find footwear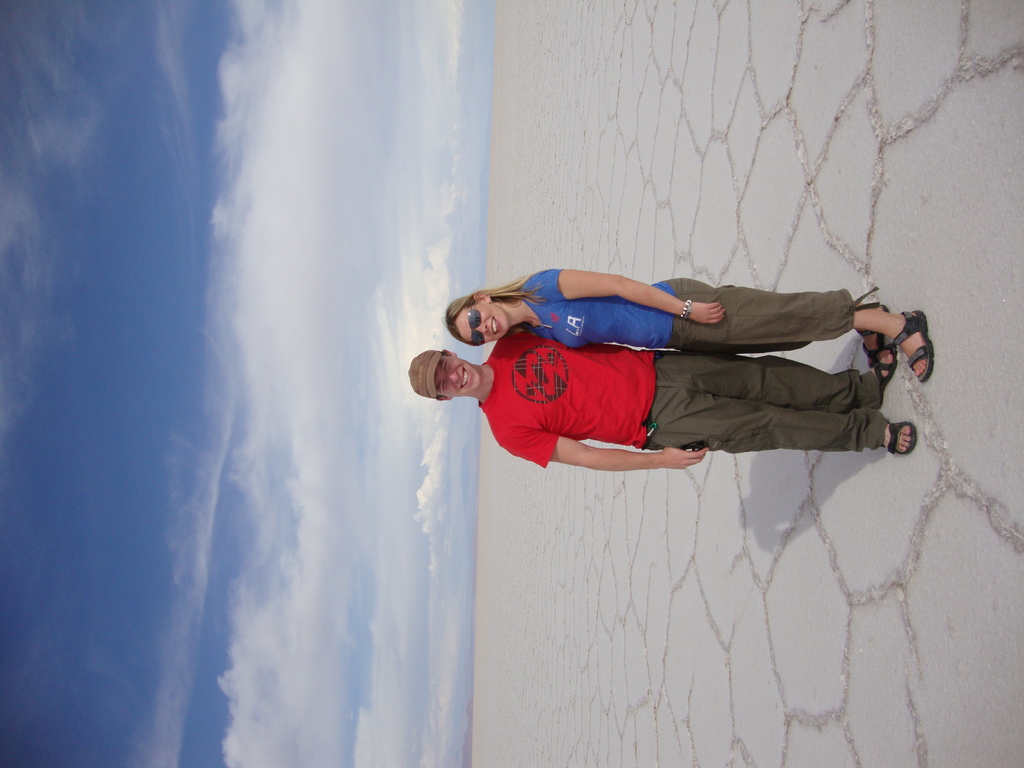
<bbox>870, 373, 884, 410</bbox>
